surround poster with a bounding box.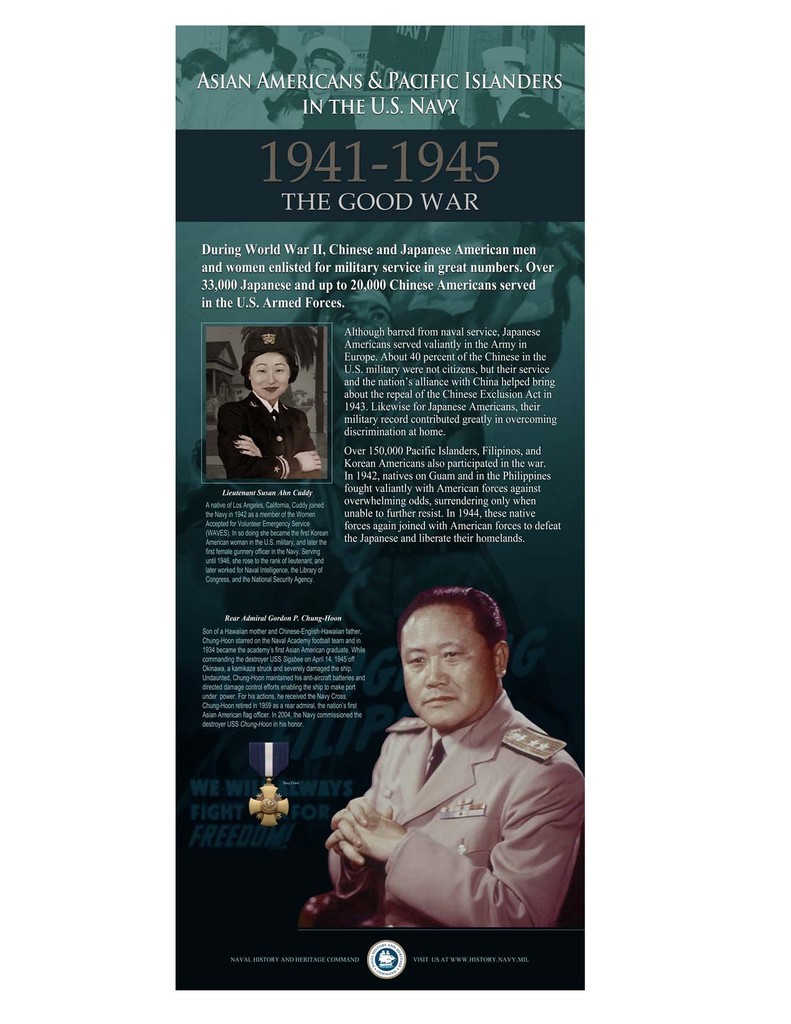
<bbox>170, 19, 588, 992</bbox>.
